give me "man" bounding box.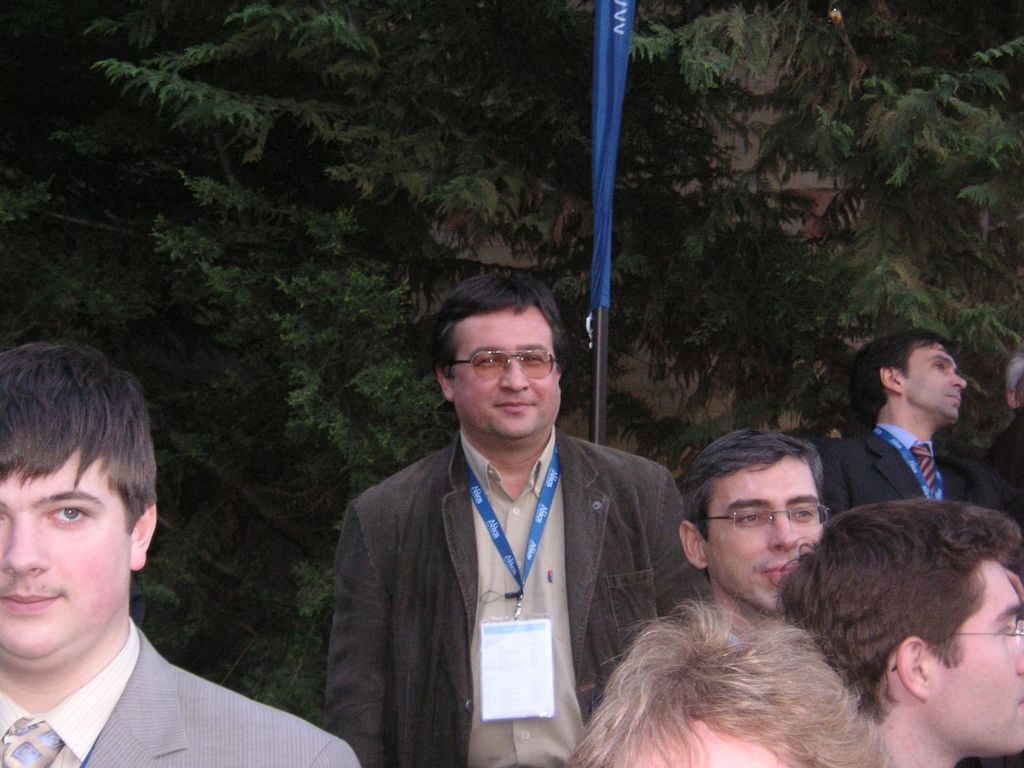
(x1=814, y1=330, x2=1003, y2=516).
